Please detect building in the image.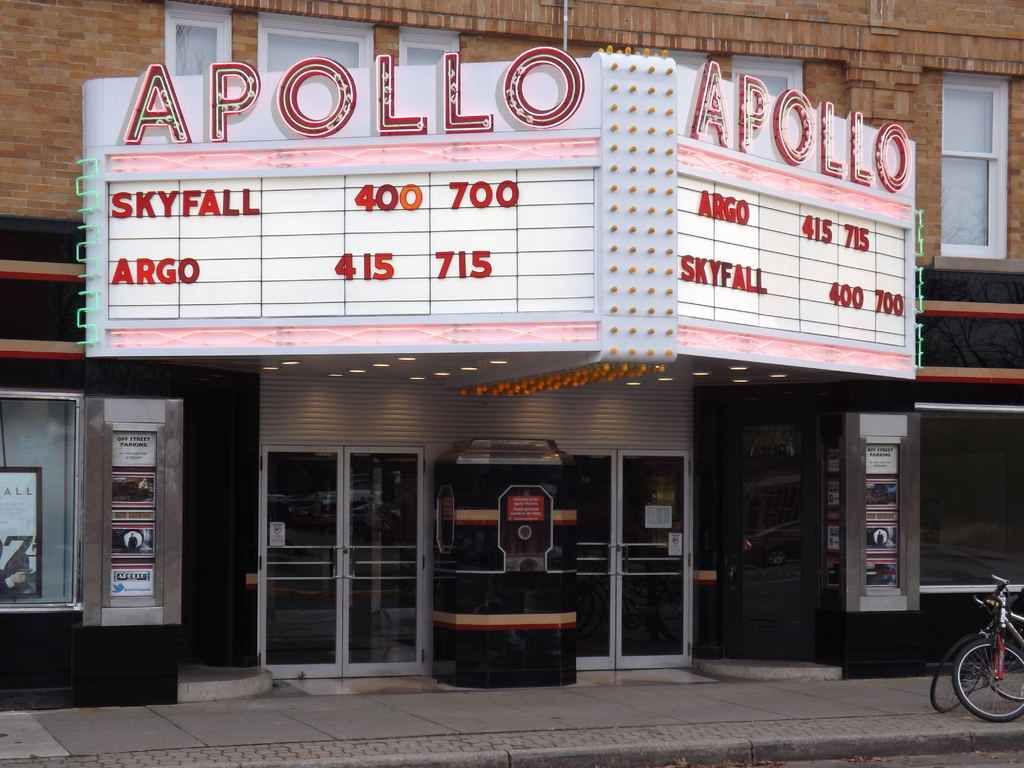
left=0, top=0, right=1023, bottom=712.
